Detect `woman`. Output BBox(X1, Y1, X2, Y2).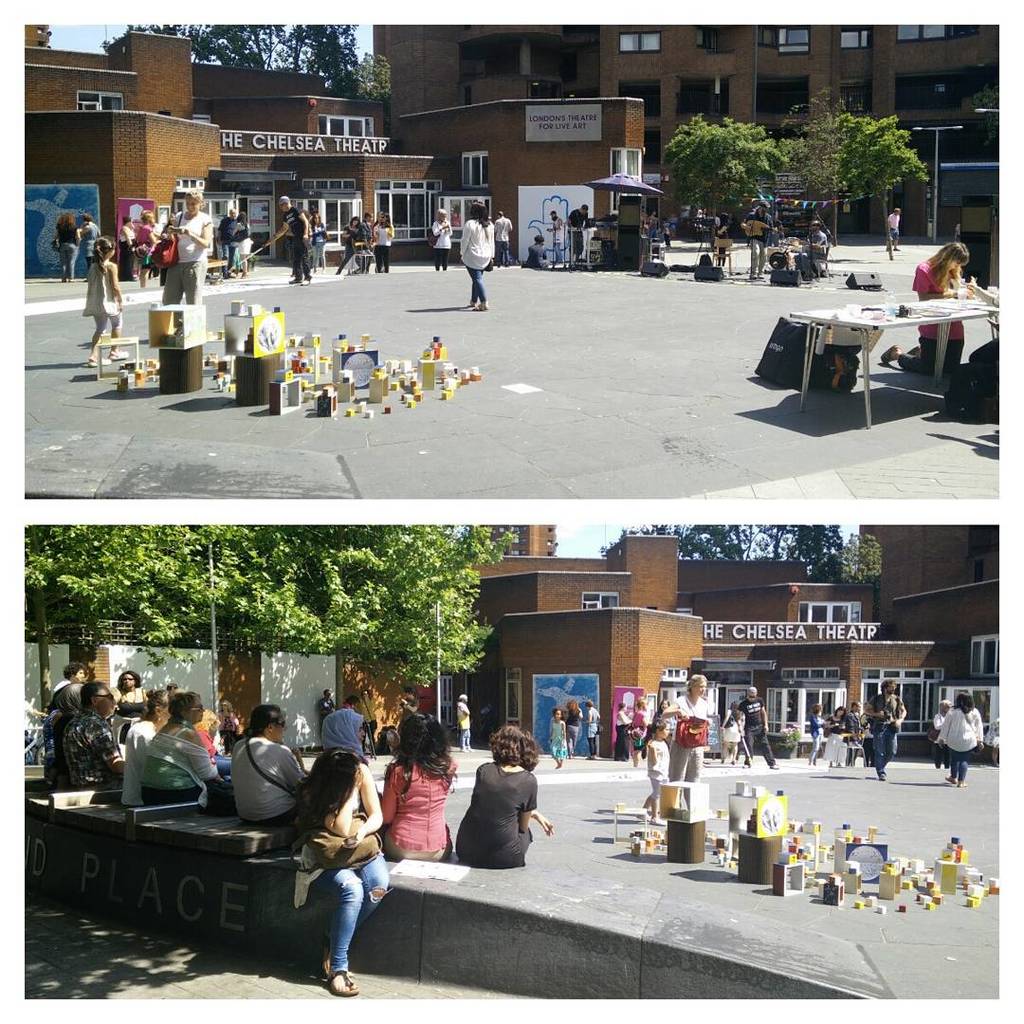
BBox(720, 704, 741, 763).
